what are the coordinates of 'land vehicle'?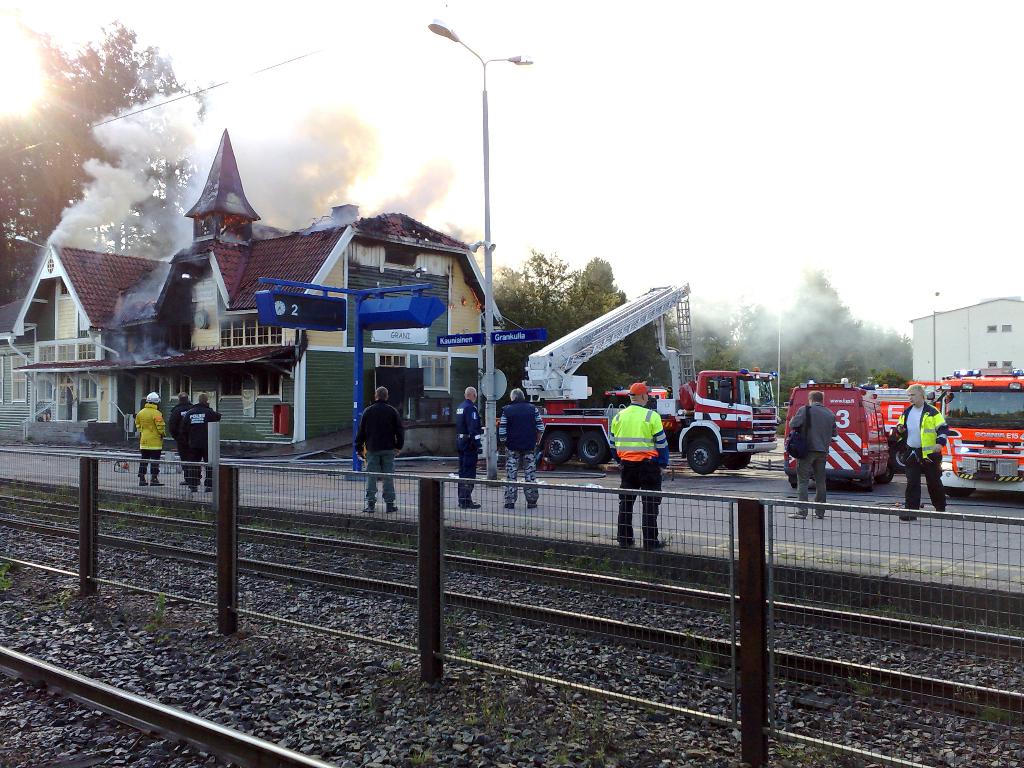
x1=870 y1=384 x2=913 y2=470.
